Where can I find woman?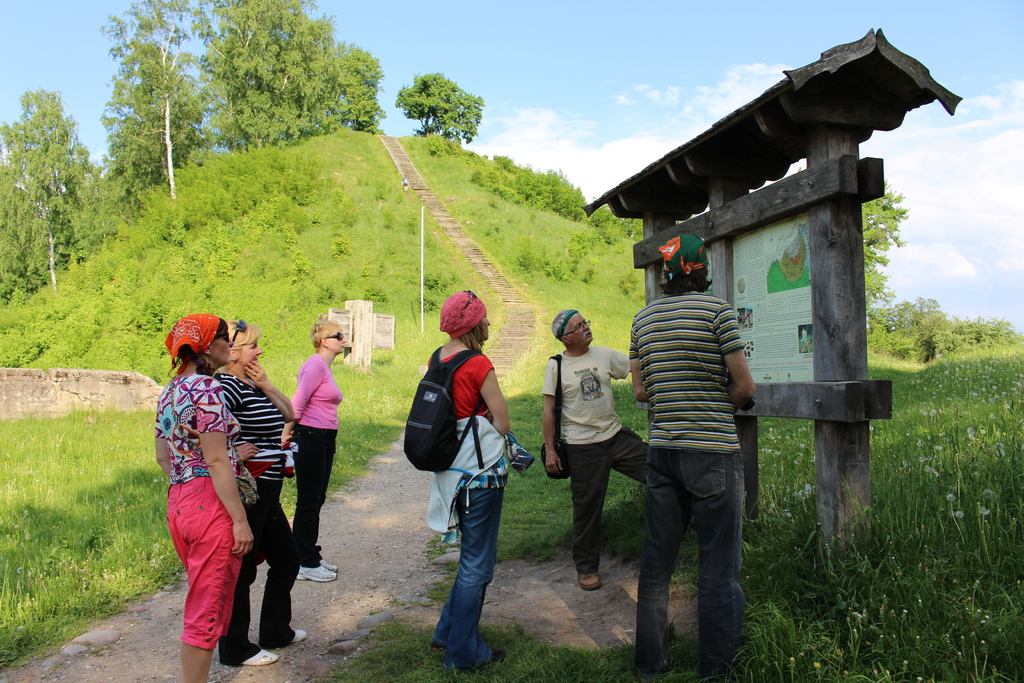
You can find it at [x1=408, y1=288, x2=531, y2=680].
